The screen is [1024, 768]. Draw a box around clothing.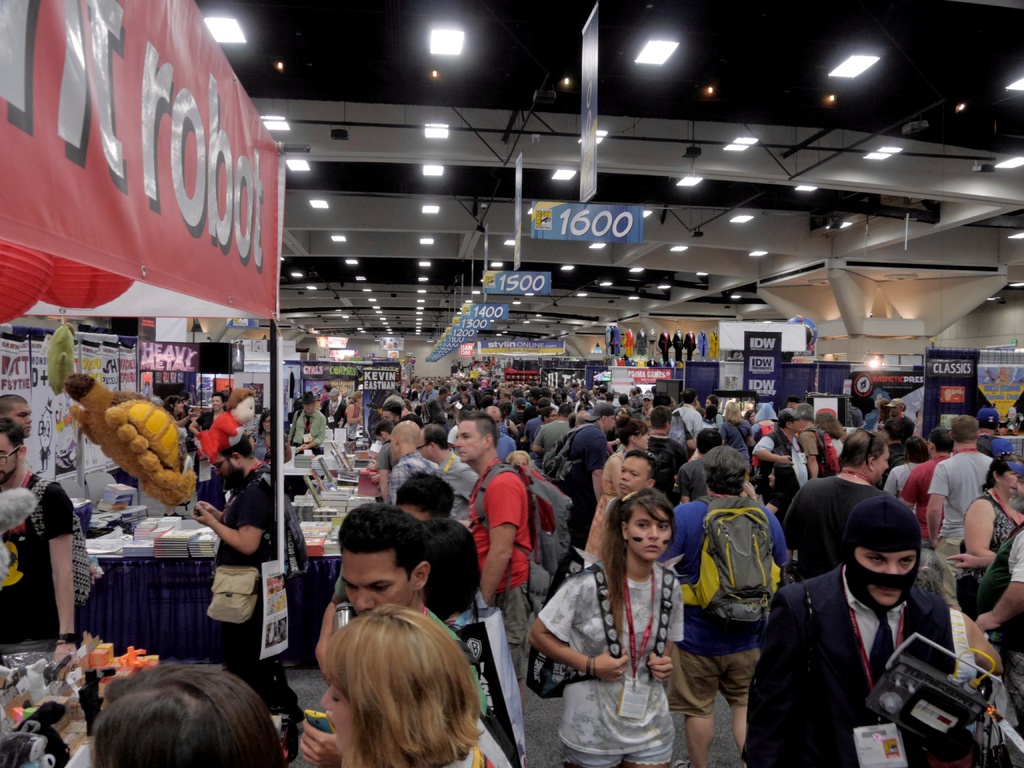
BBox(0, 467, 93, 648).
